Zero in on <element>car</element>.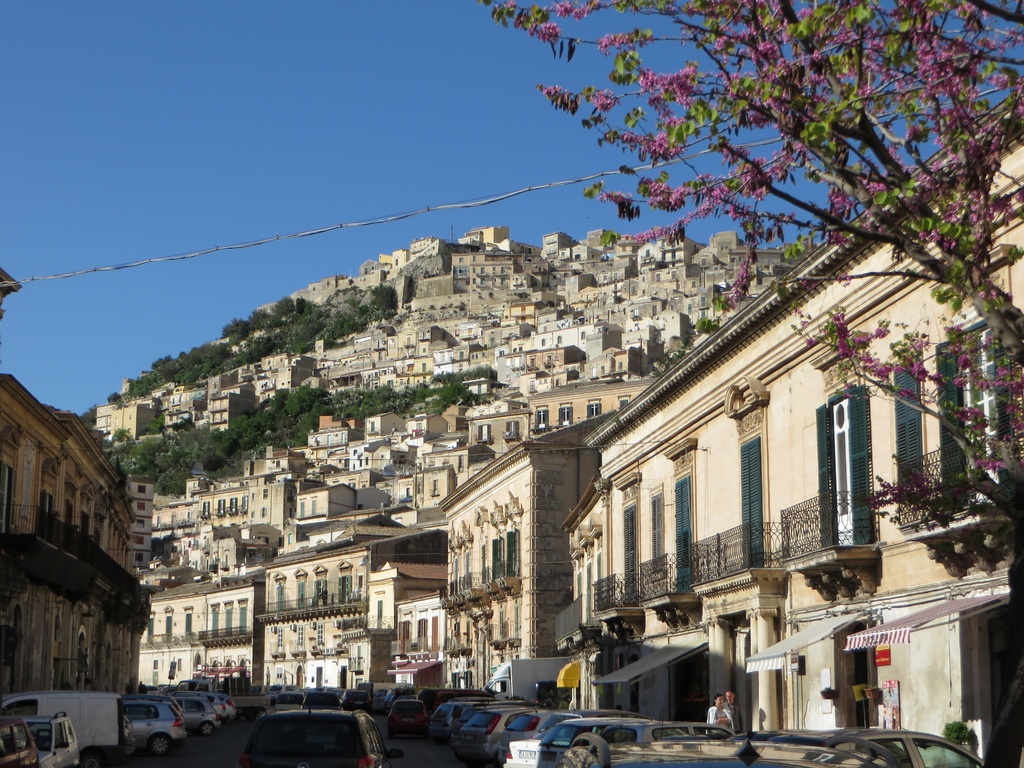
Zeroed in: Rect(340, 691, 376, 712).
